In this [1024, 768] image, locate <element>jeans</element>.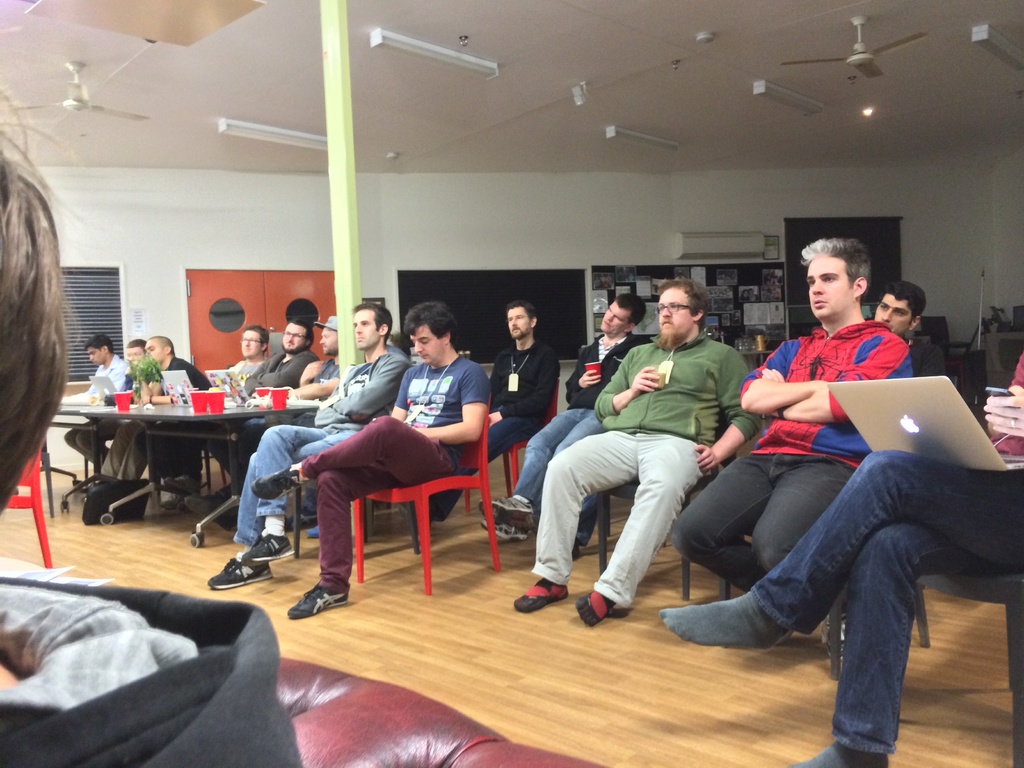
Bounding box: [751,445,1023,753].
